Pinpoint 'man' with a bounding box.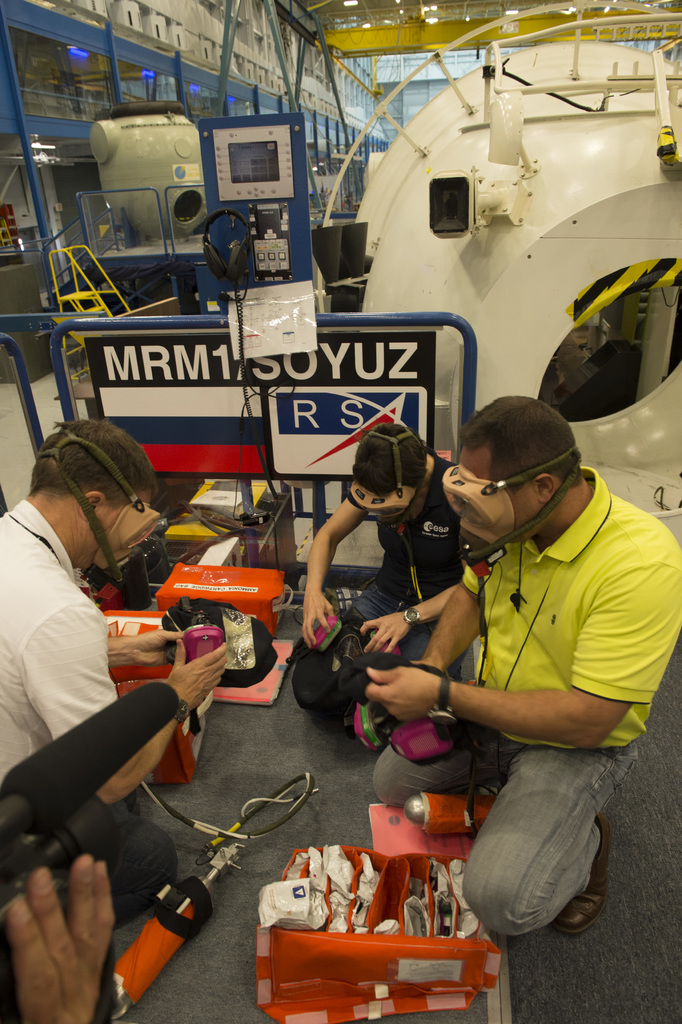
[x1=0, y1=412, x2=187, y2=852].
